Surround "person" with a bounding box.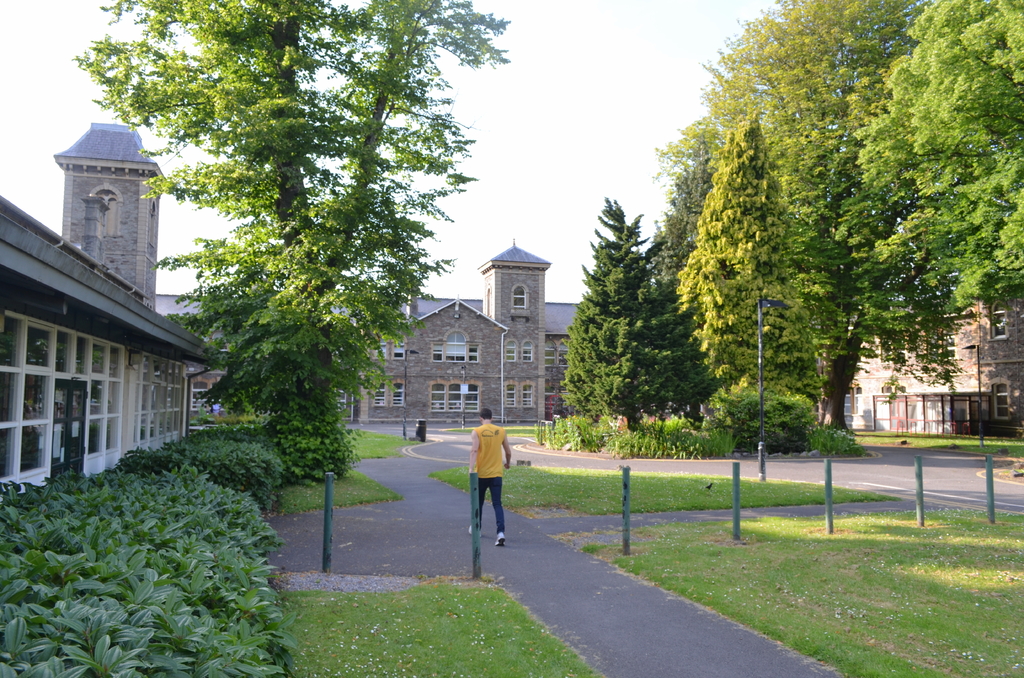
[left=460, top=426, right=511, bottom=566].
